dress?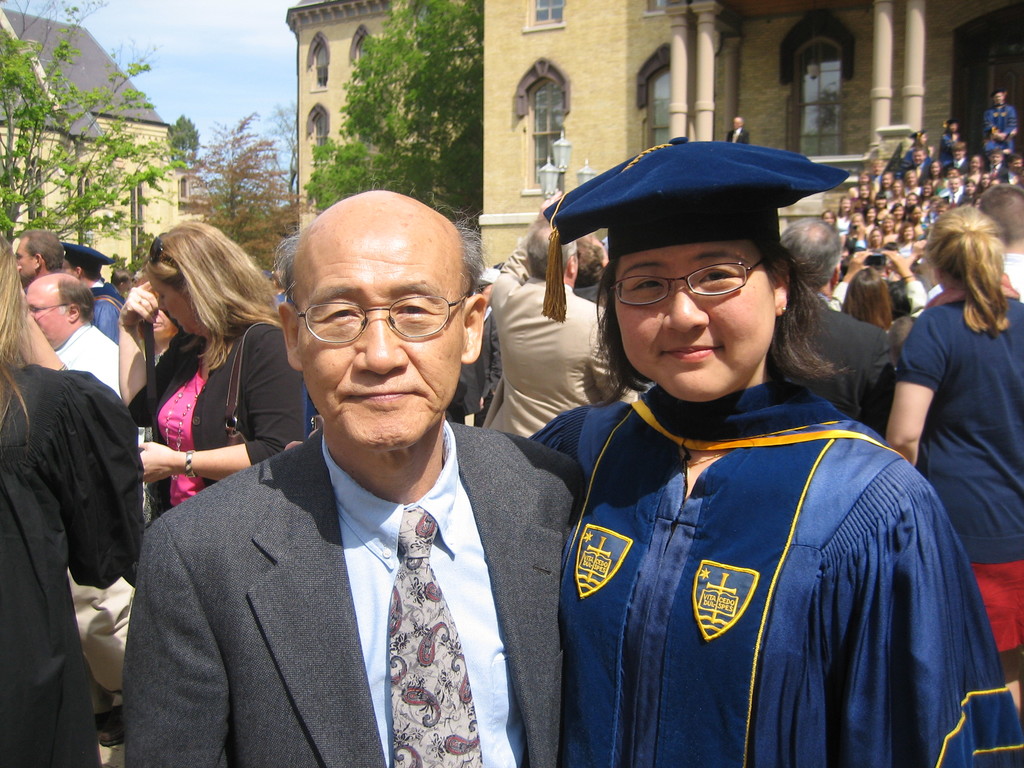
[890, 290, 1023, 727]
